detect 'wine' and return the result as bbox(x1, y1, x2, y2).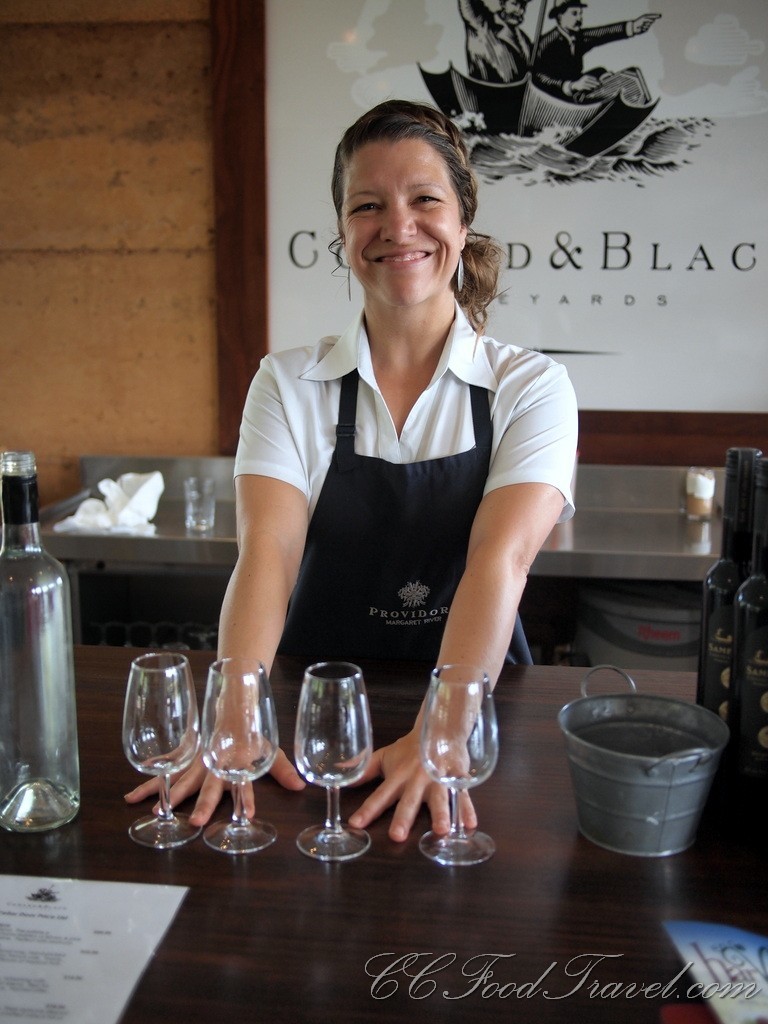
bbox(724, 453, 767, 782).
